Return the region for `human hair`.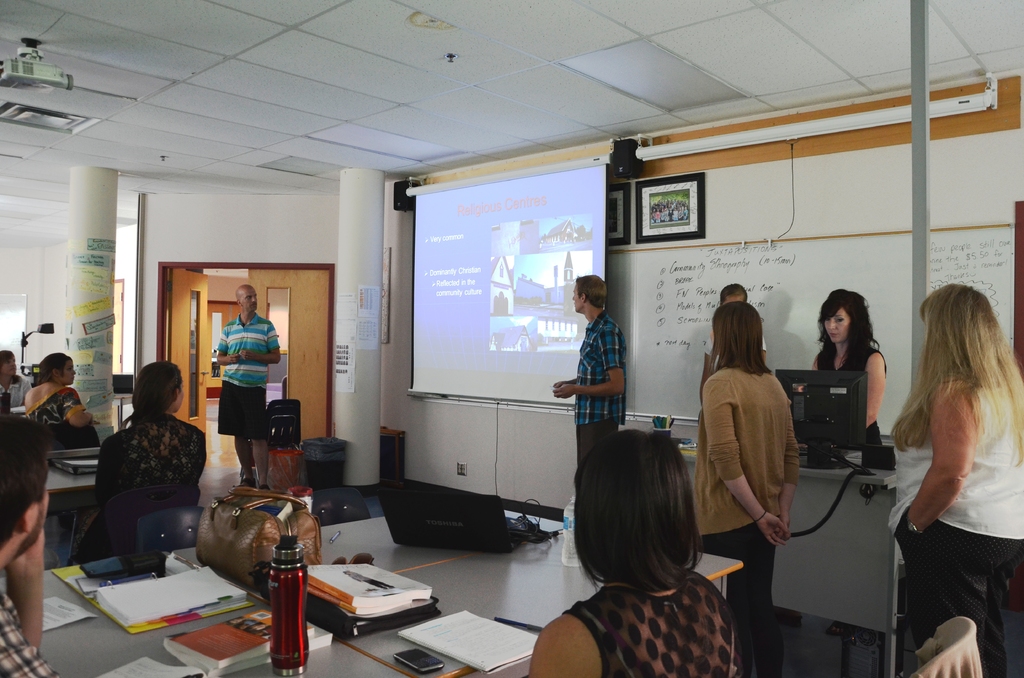
{"left": 570, "top": 428, "right": 706, "bottom": 594}.
